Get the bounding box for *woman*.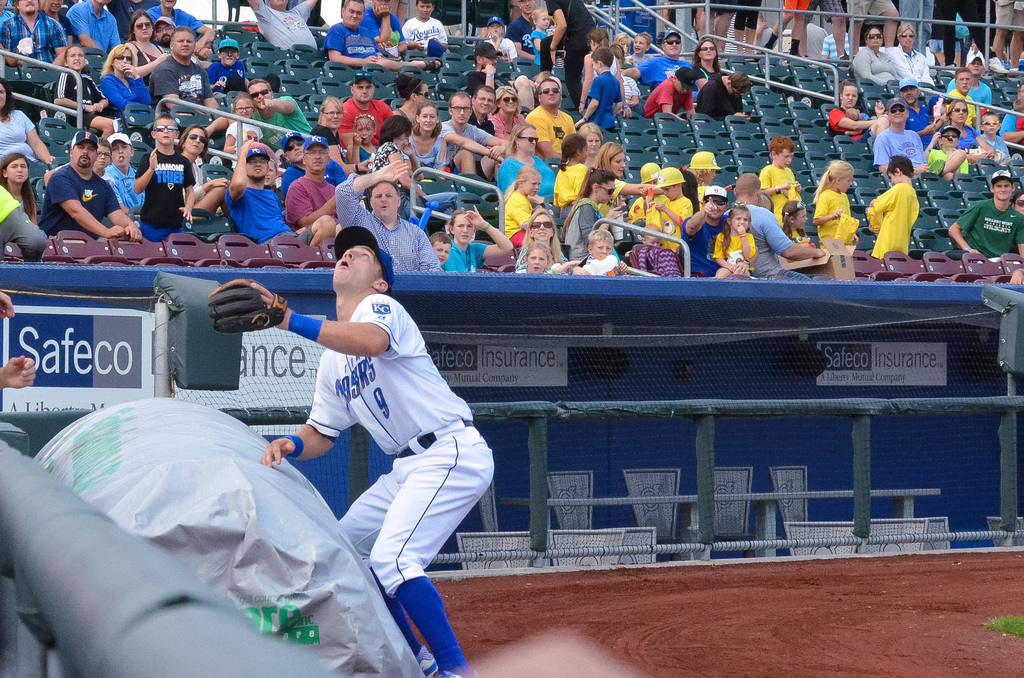
[555,165,631,265].
